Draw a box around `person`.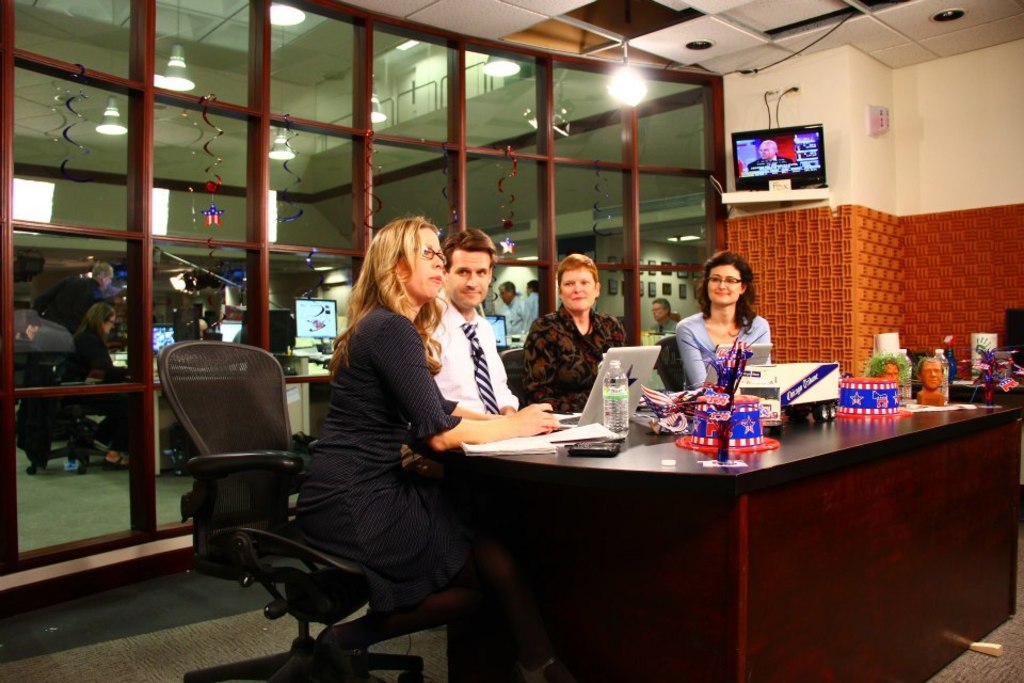
rect(526, 283, 539, 335).
